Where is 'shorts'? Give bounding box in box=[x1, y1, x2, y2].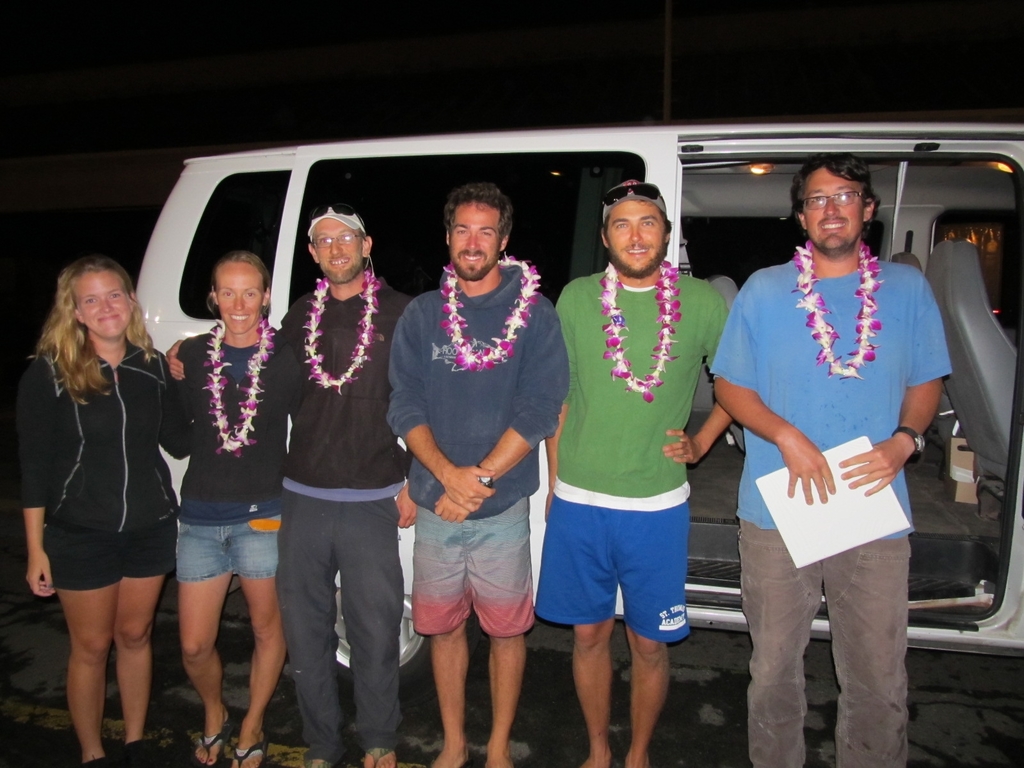
box=[173, 512, 289, 583].
